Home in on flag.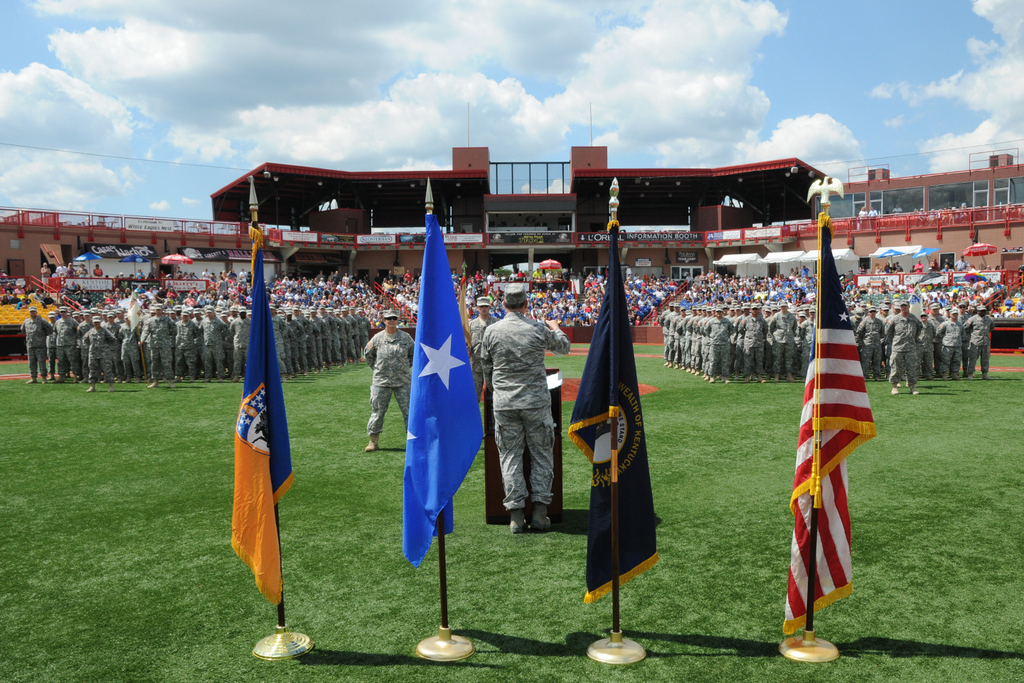
Homed in at Rect(233, 223, 291, 611).
